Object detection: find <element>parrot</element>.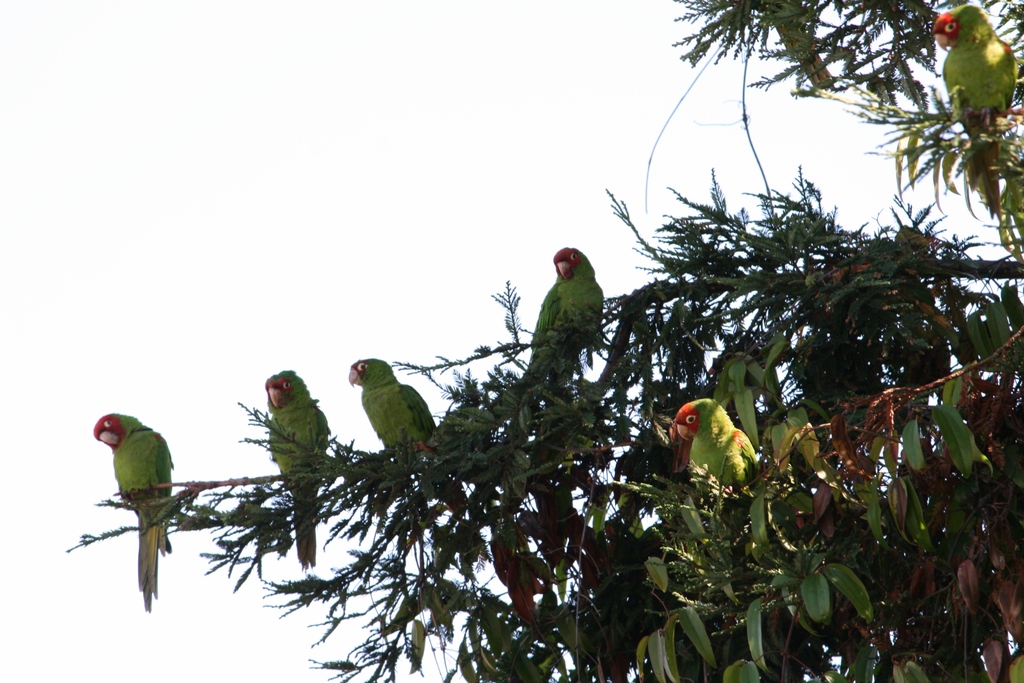
[left=674, top=399, right=756, bottom=491].
